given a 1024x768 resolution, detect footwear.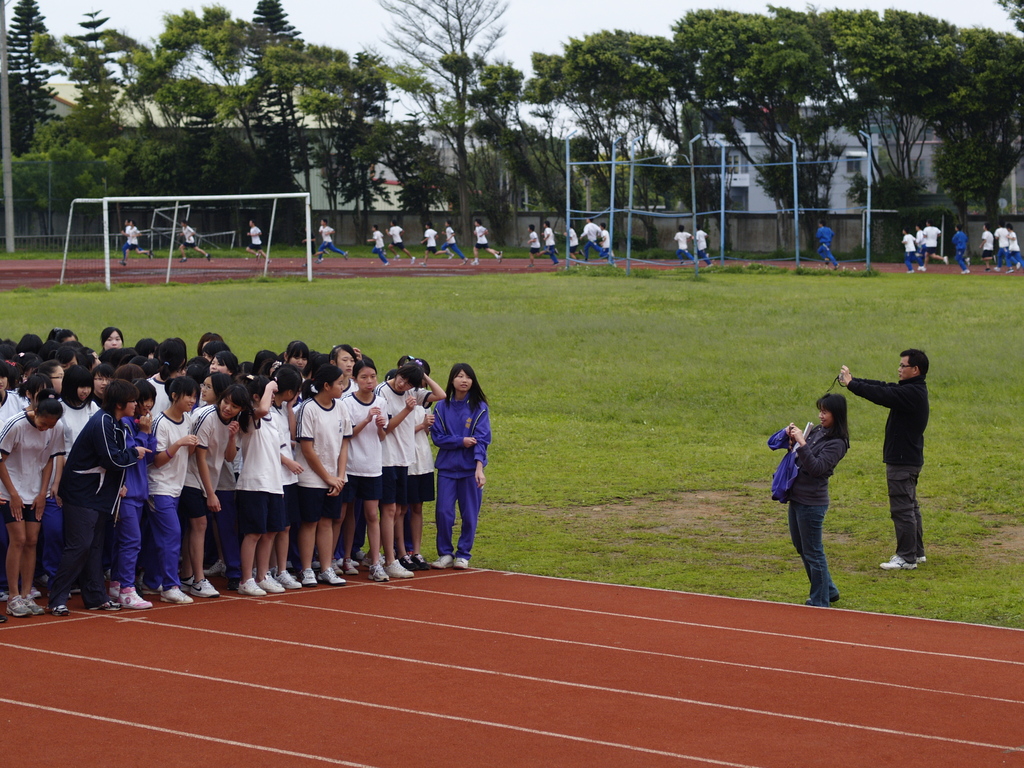
select_region(879, 554, 918, 572).
